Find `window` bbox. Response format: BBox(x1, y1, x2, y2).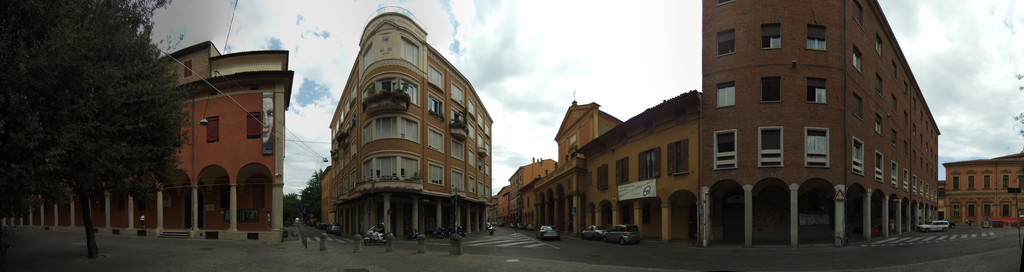
BBox(483, 159, 490, 175).
